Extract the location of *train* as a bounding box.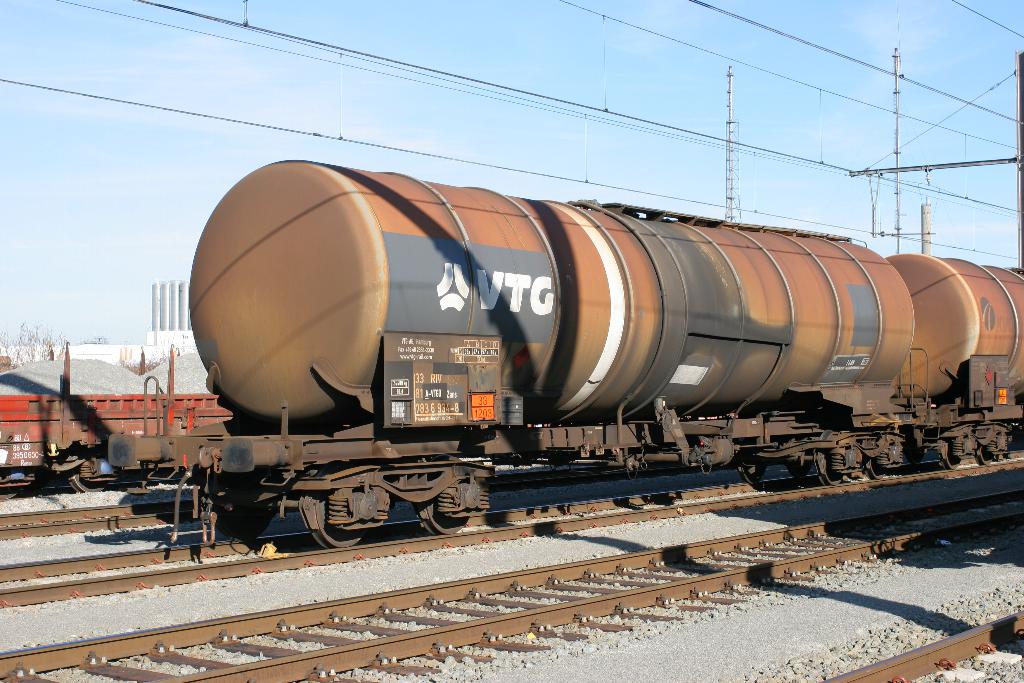
left=0, top=338, right=225, bottom=487.
